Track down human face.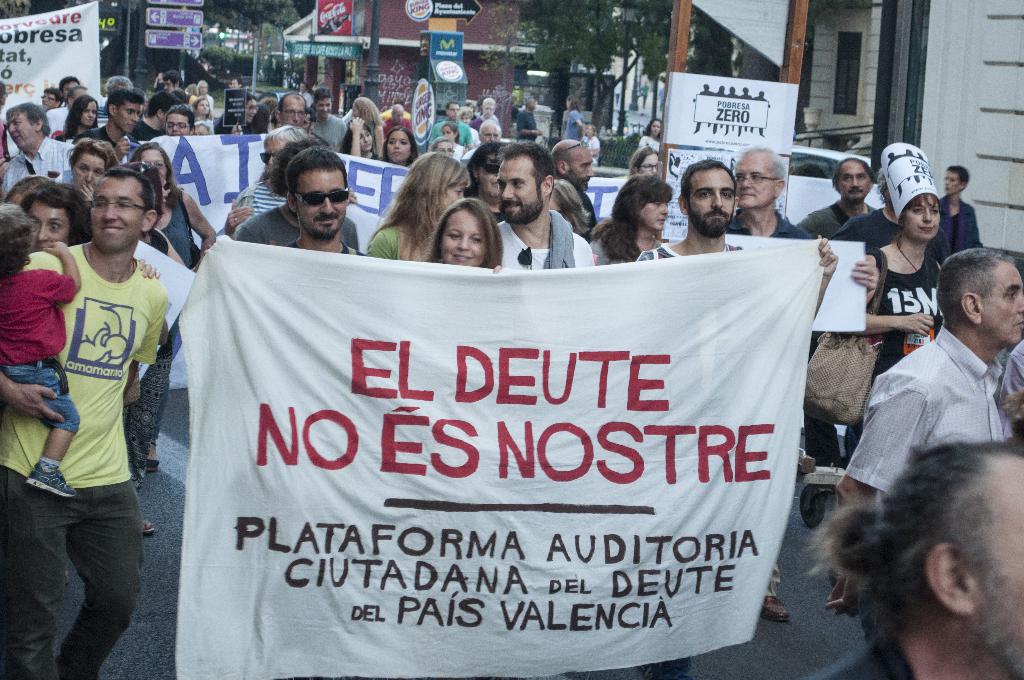
Tracked to bbox=[650, 115, 659, 142].
